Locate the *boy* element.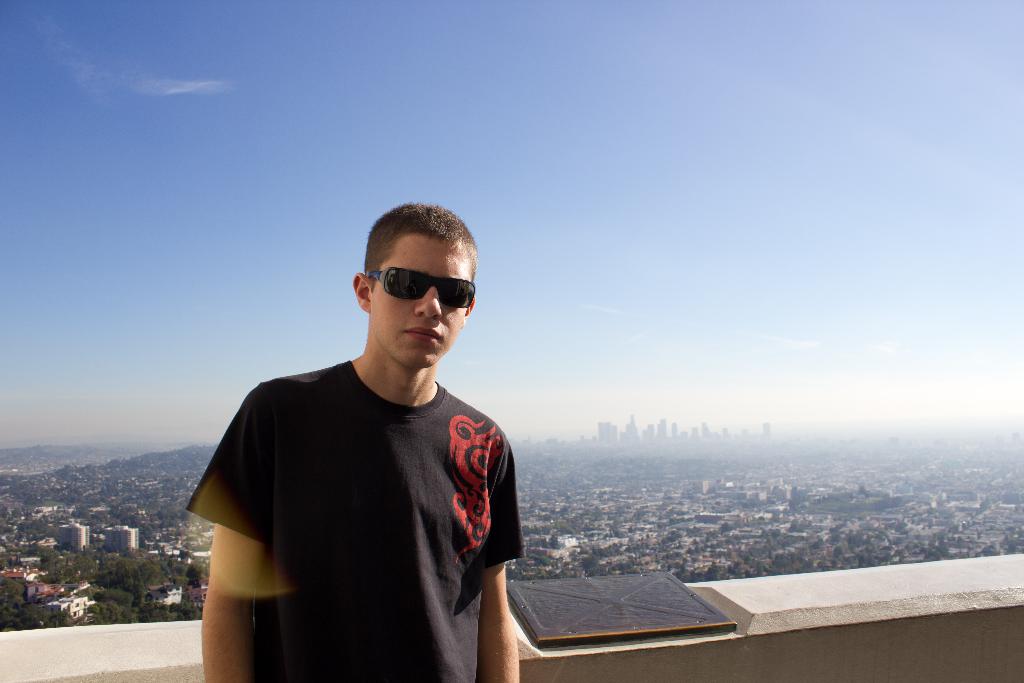
Element bbox: [left=184, top=204, right=526, bottom=682].
